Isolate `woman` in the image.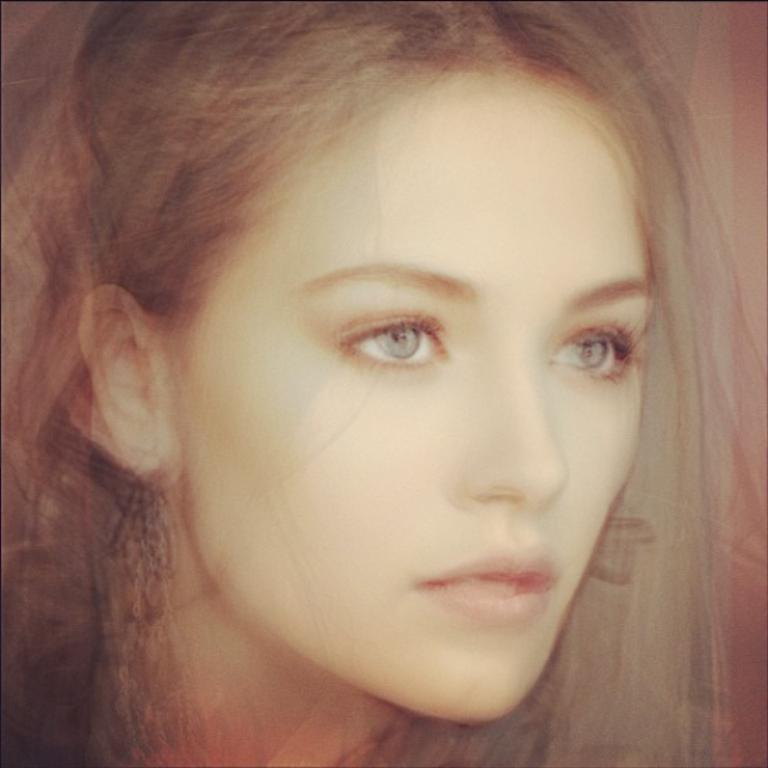
Isolated region: {"left": 0, "top": 0, "right": 767, "bottom": 767}.
